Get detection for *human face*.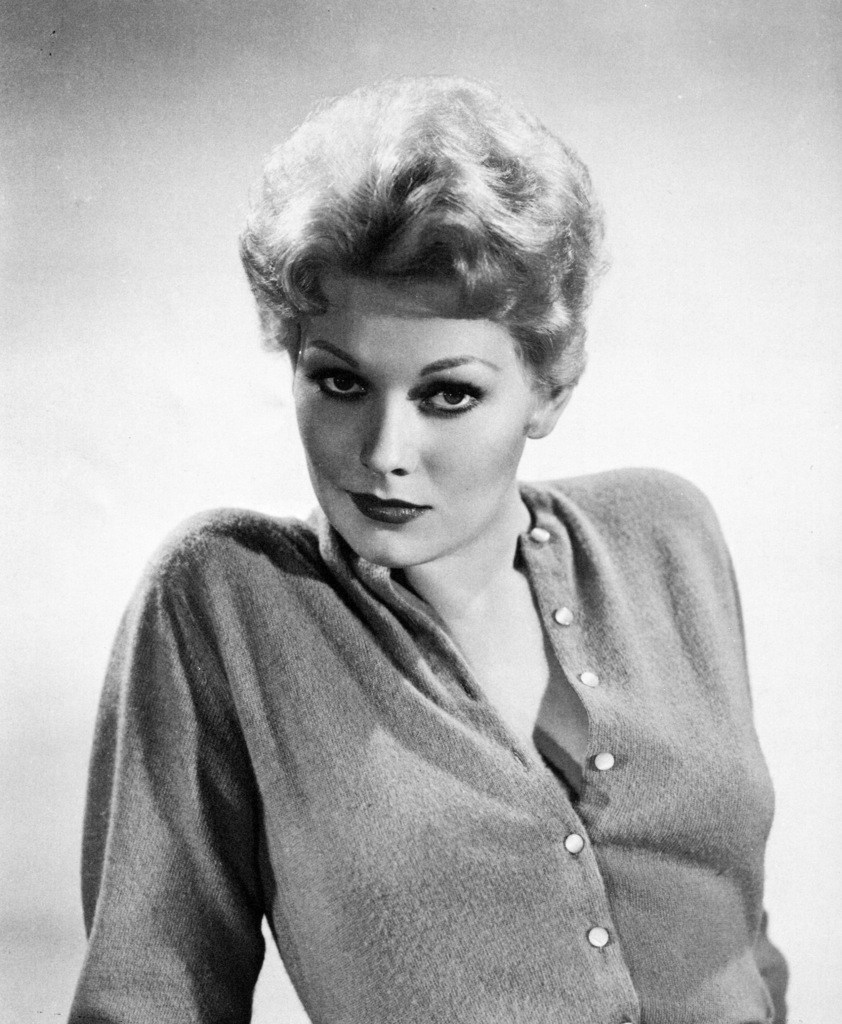
Detection: (left=294, top=271, right=527, bottom=568).
